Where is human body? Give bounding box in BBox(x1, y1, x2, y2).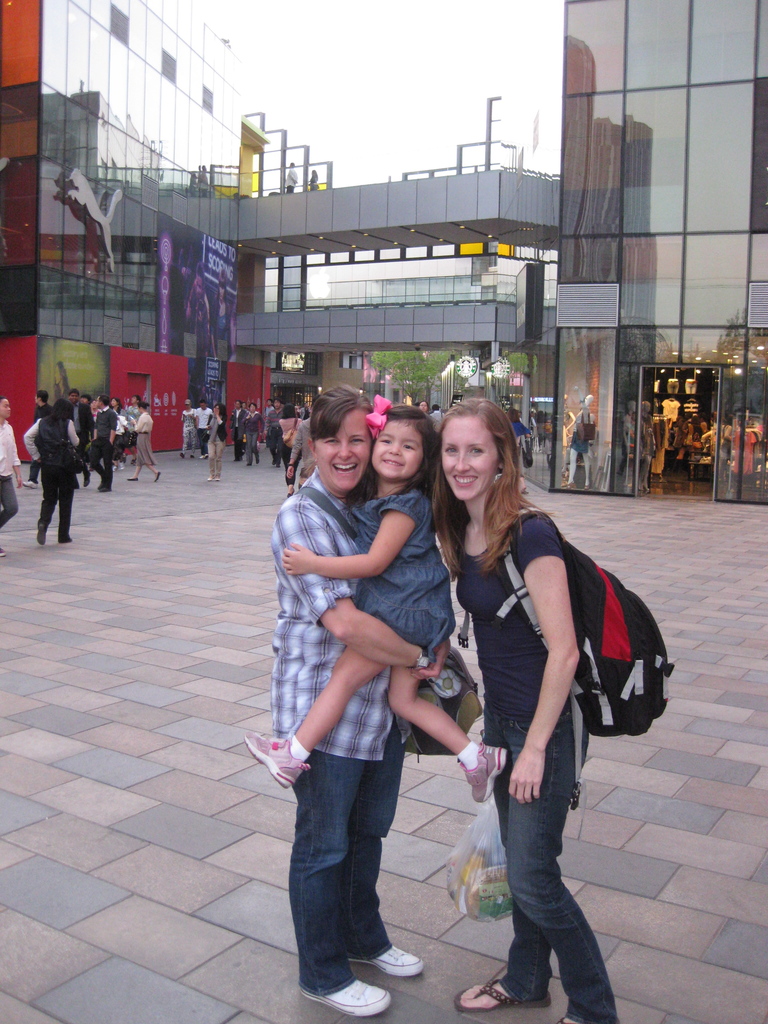
BBox(78, 410, 122, 490).
